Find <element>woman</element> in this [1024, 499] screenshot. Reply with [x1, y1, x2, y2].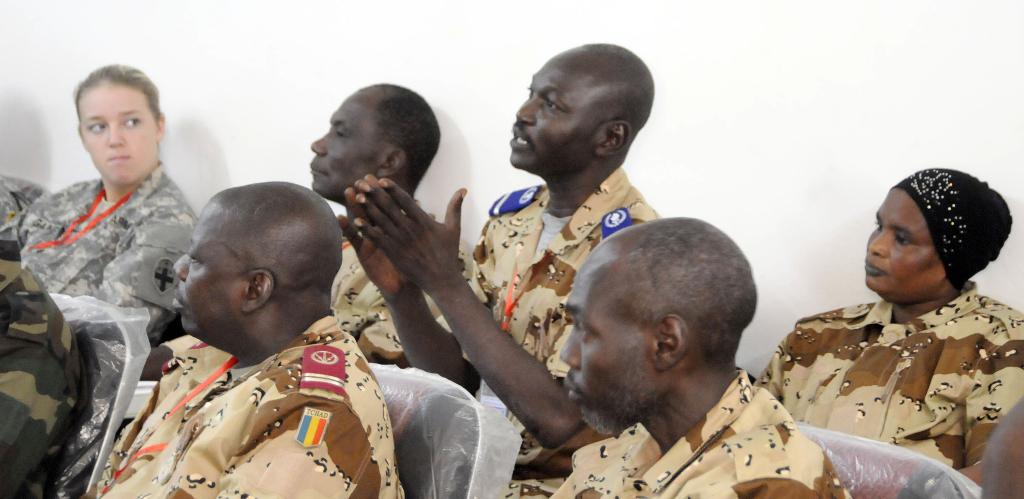
[743, 168, 1023, 493].
